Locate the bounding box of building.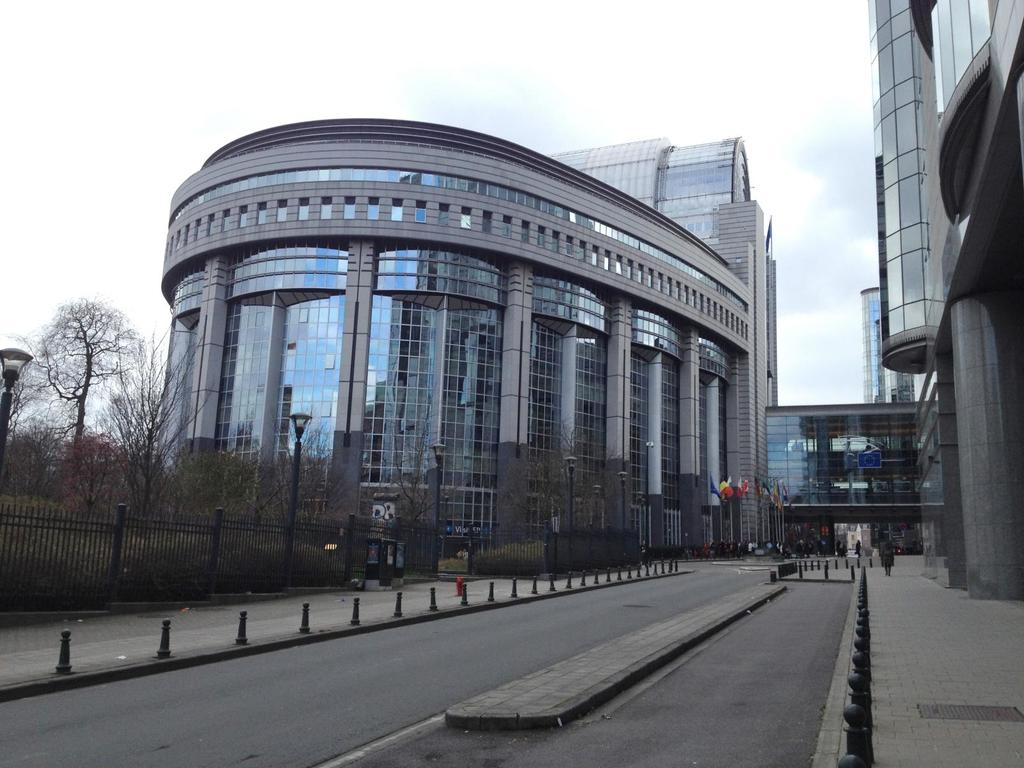
Bounding box: bbox(153, 0, 1023, 598).
